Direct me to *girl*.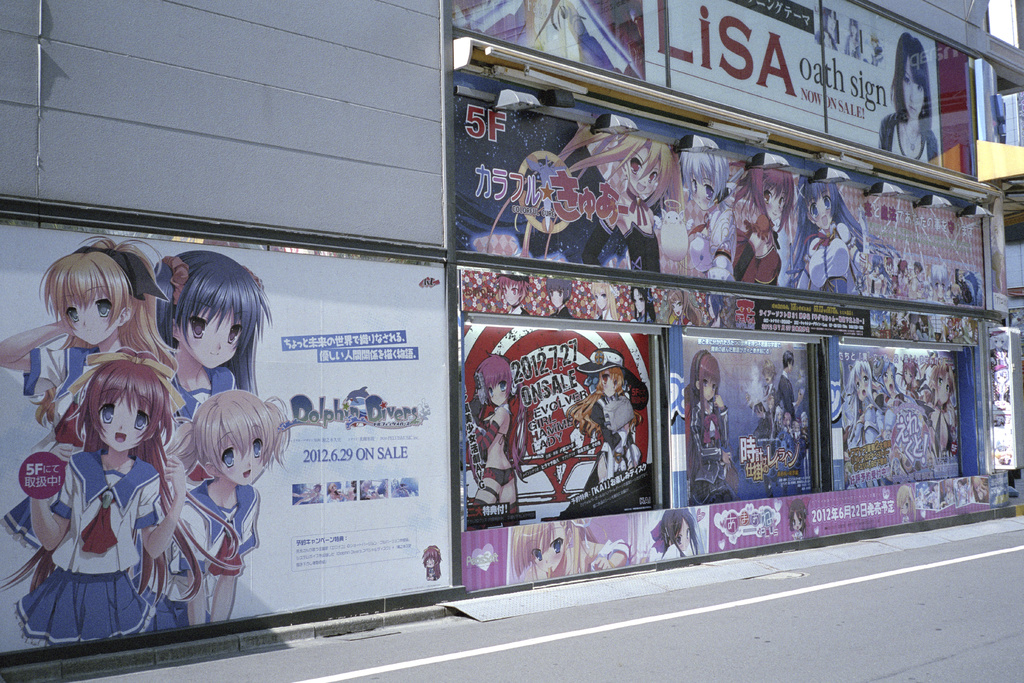
Direction: 897,484,919,525.
